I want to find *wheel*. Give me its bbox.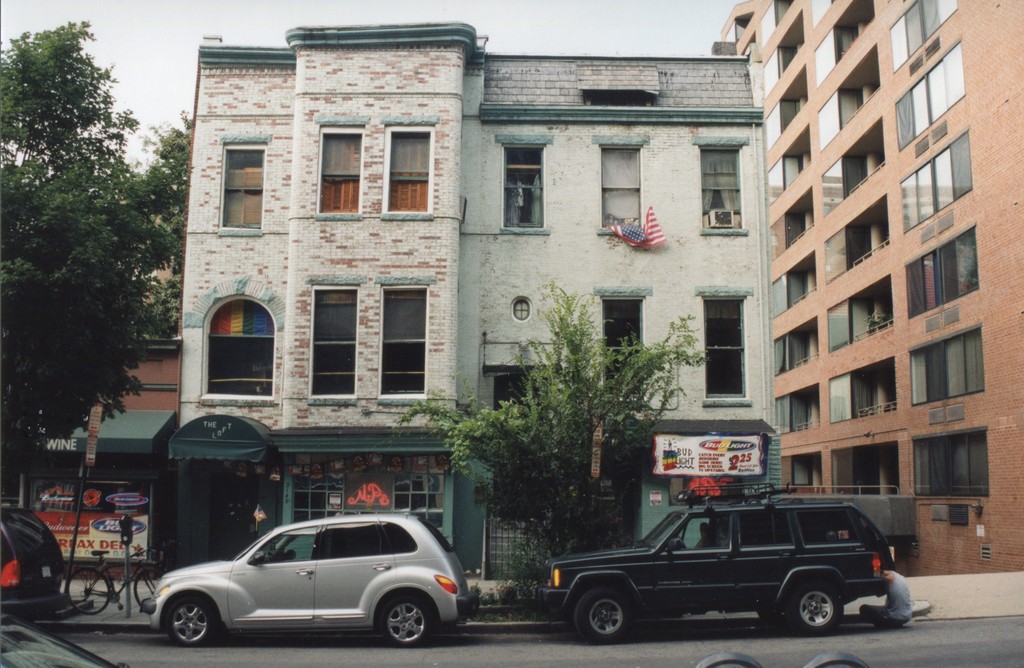
<bbox>760, 610, 792, 629</bbox>.
